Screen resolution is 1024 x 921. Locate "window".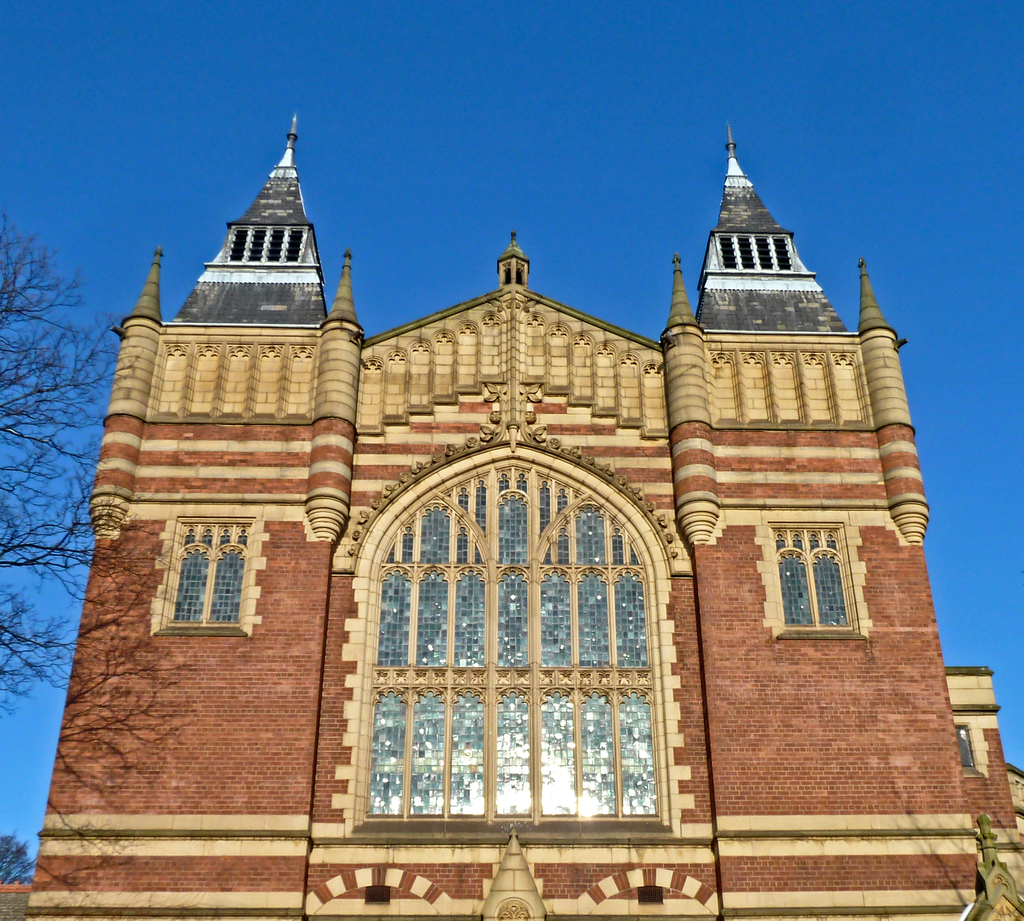
769:520:875:629.
